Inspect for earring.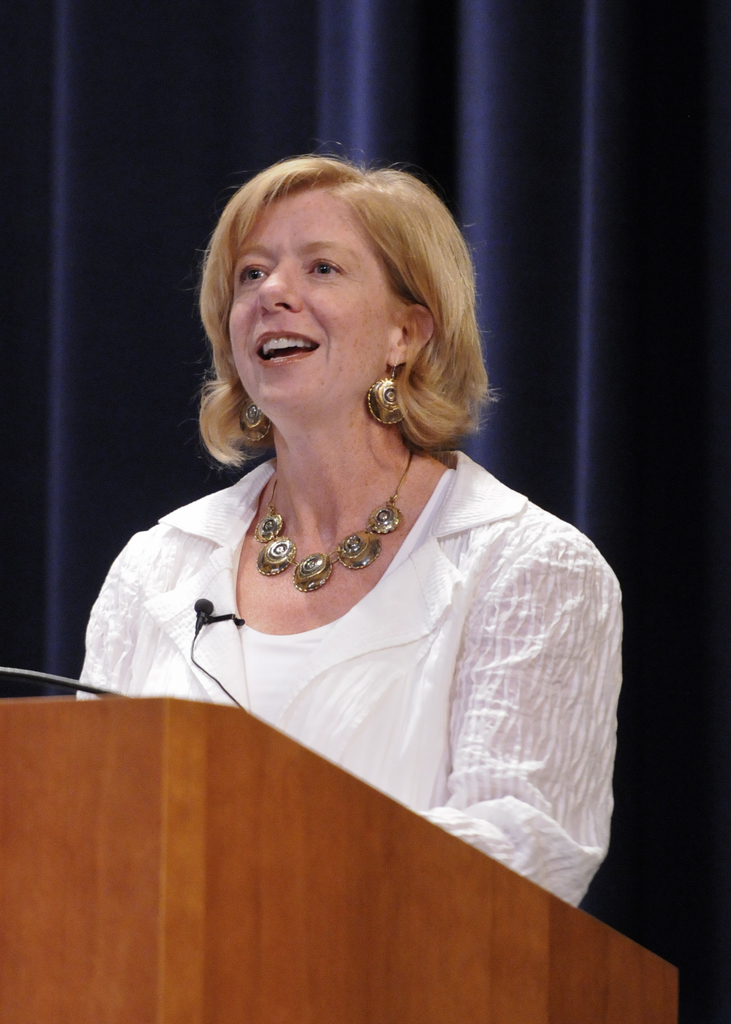
Inspection: [239,397,272,444].
